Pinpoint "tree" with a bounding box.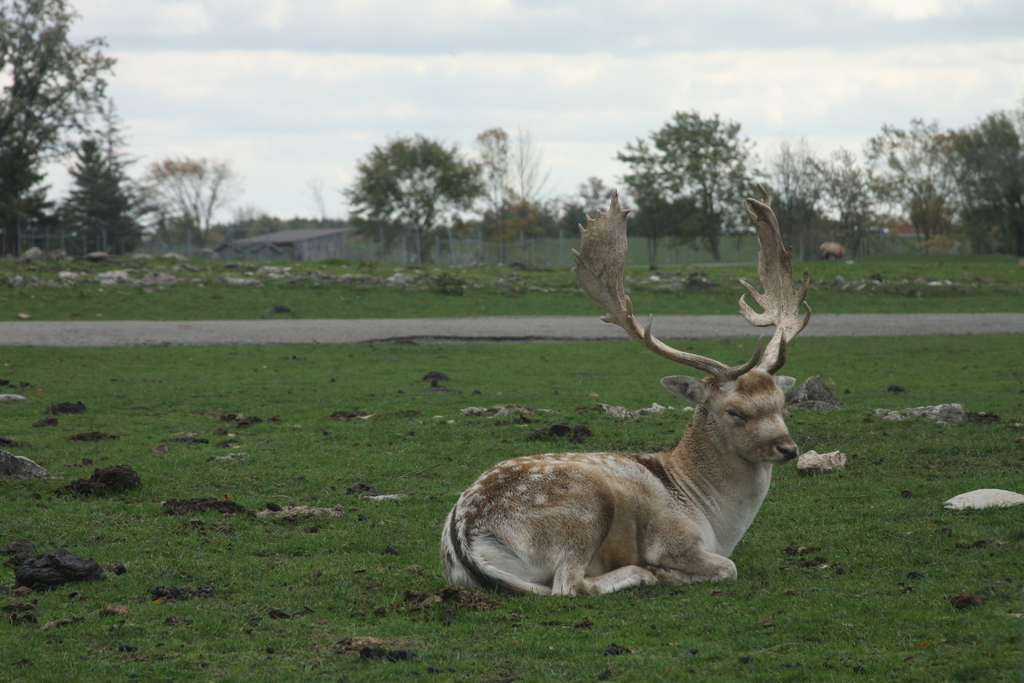
[x1=608, y1=101, x2=780, y2=240].
